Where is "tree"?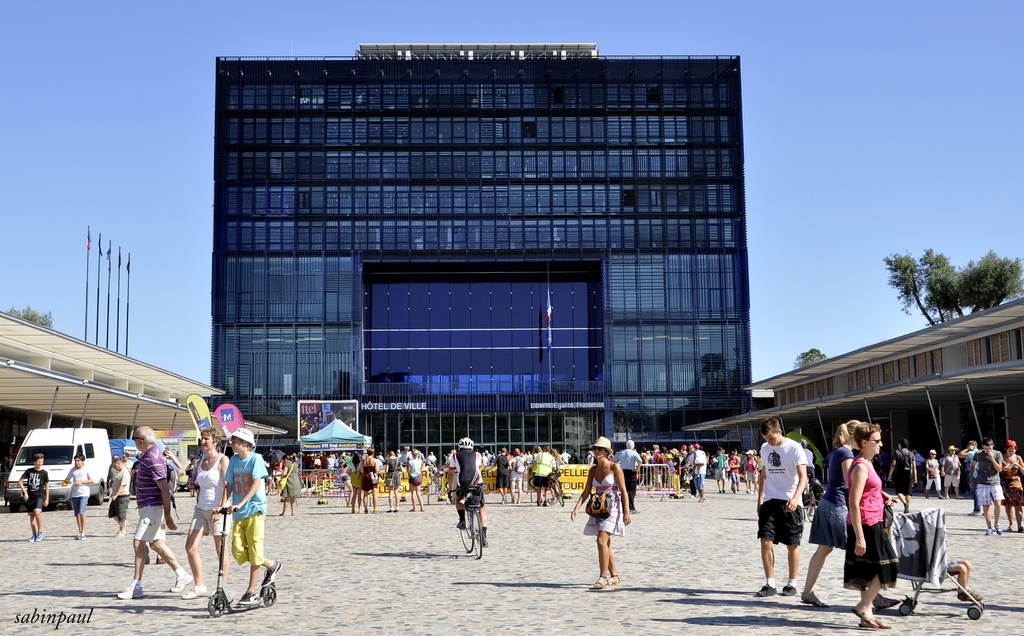
pyautogui.locateOnScreen(888, 249, 994, 325).
